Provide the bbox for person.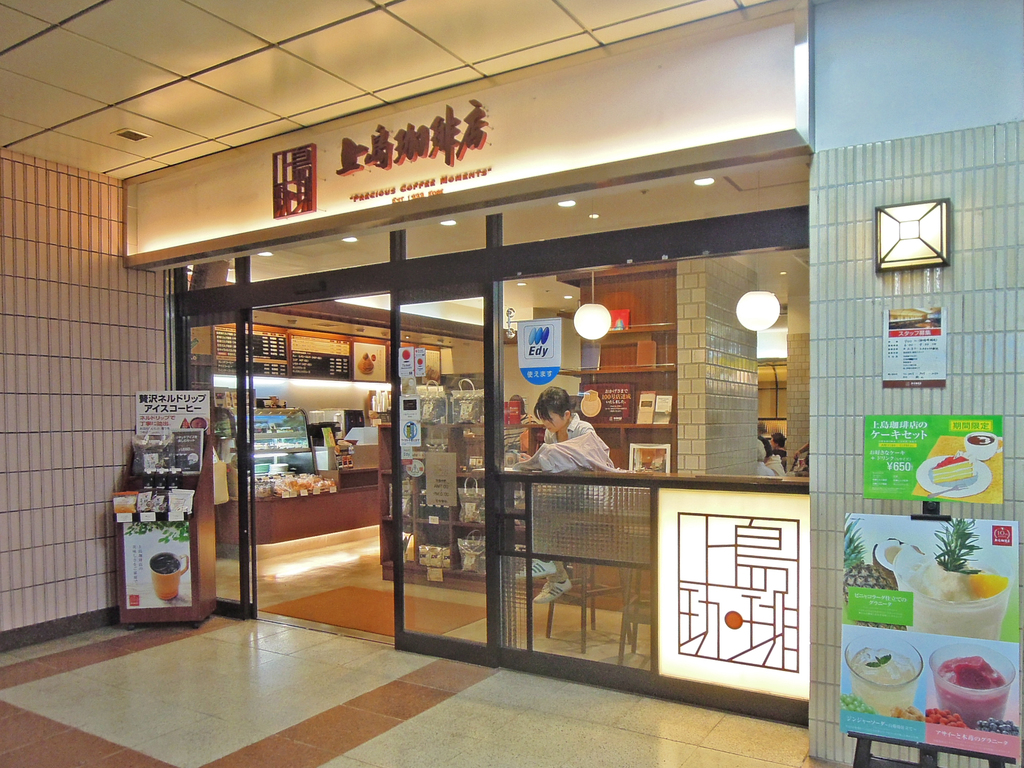
508,381,630,608.
